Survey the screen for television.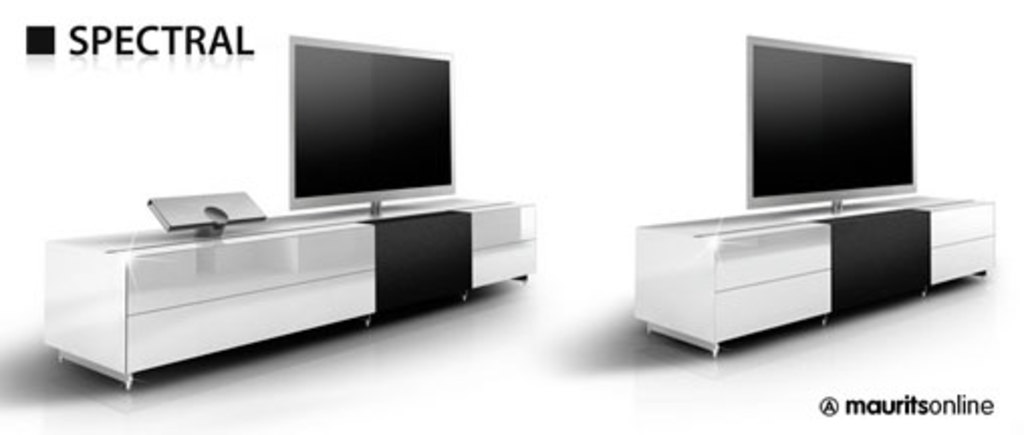
Survey found: rect(748, 36, 919, 207).
